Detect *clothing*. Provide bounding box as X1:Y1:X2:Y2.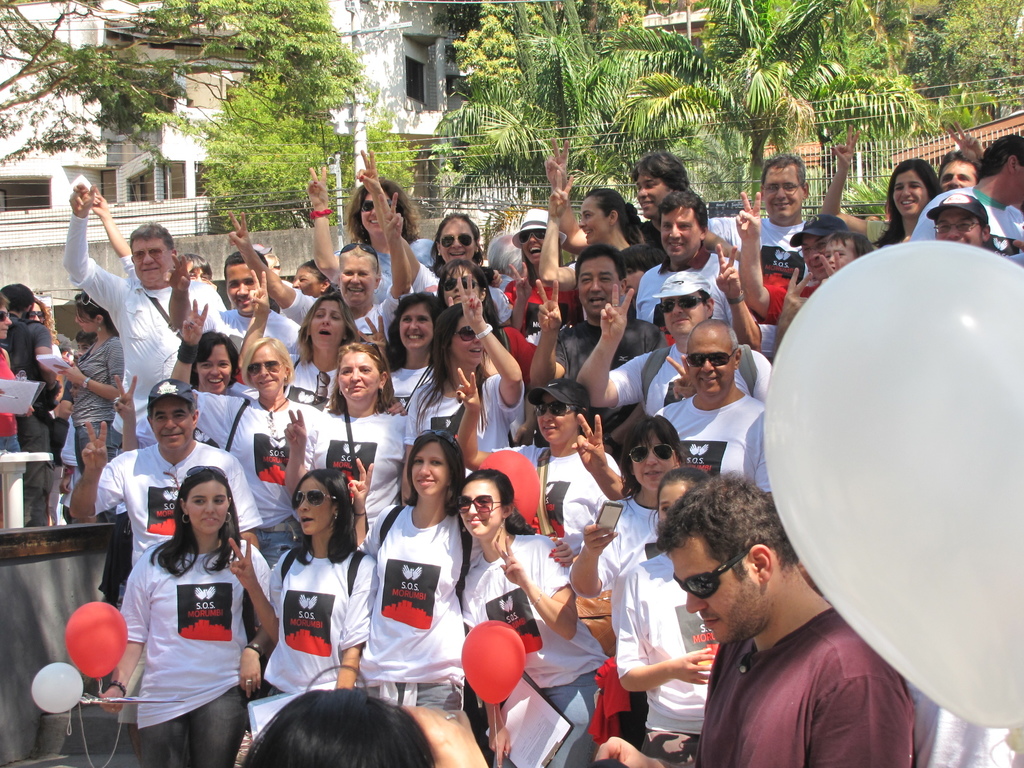
120:493:259:748.
